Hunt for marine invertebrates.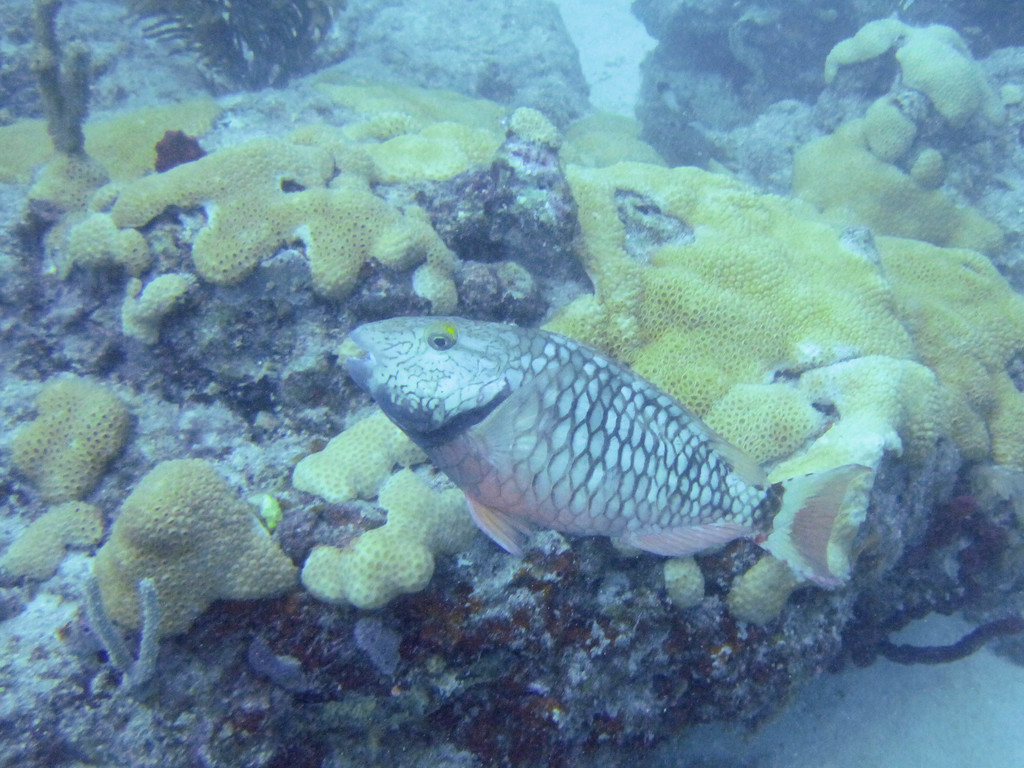
Hunted down at rect(88, 453, 314, 664).
